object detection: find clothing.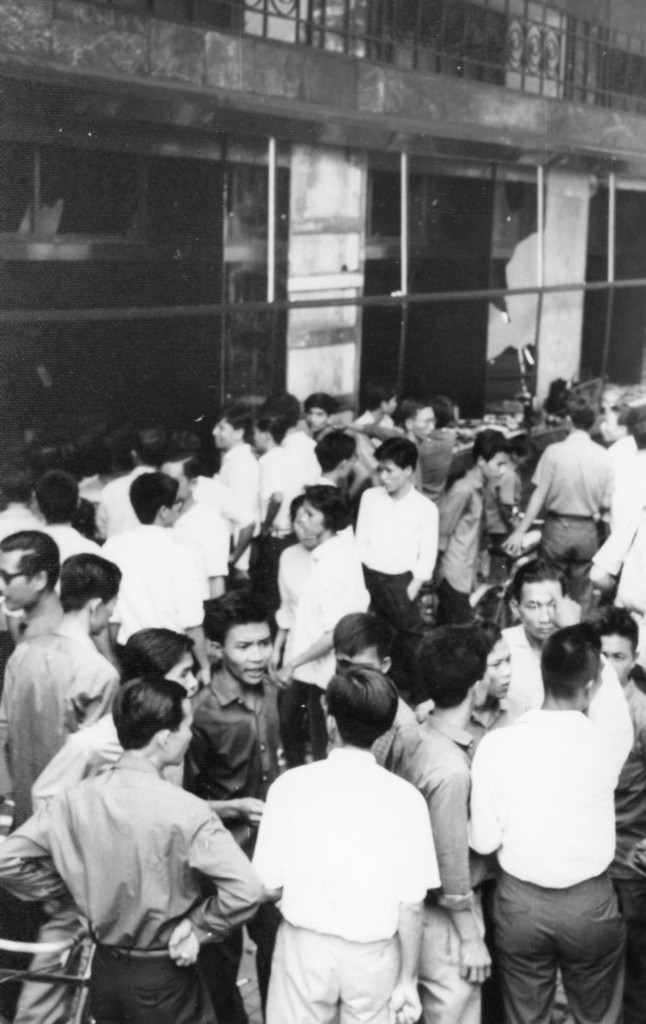
pyautogui.locateOnScreen(402, 708, 503, 1023).
